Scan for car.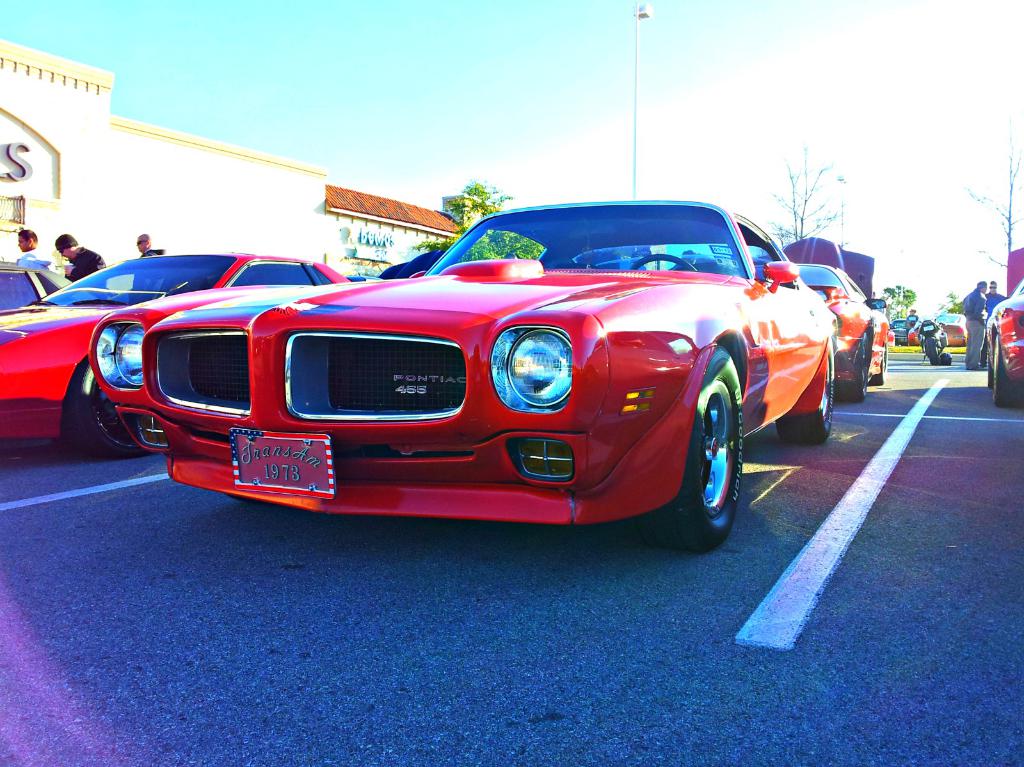
Scan result: 980/251/1023/408.
